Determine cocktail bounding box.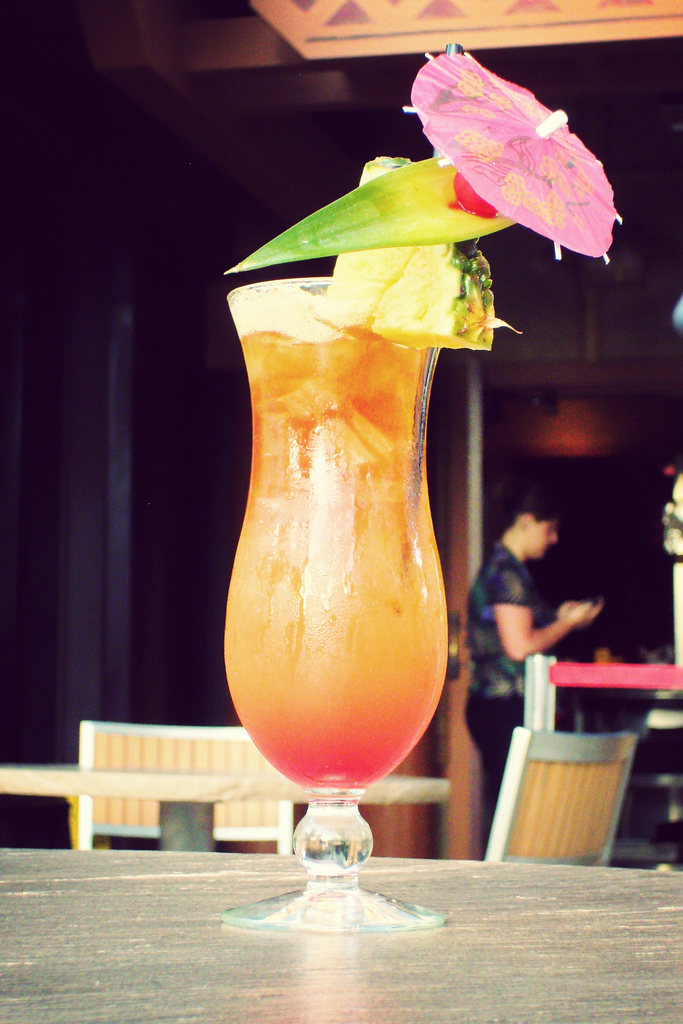
Determined: x1=220, y1=36, x2=625, y2=934.
